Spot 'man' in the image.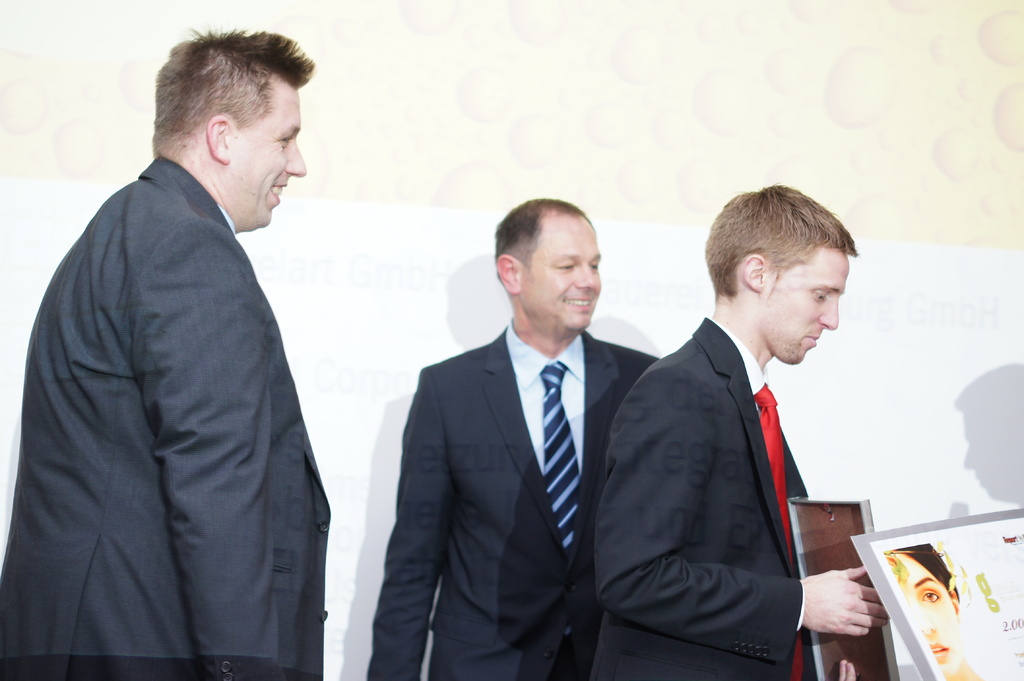
'man' found at left=364, top=198, right=662, bottom=680.
